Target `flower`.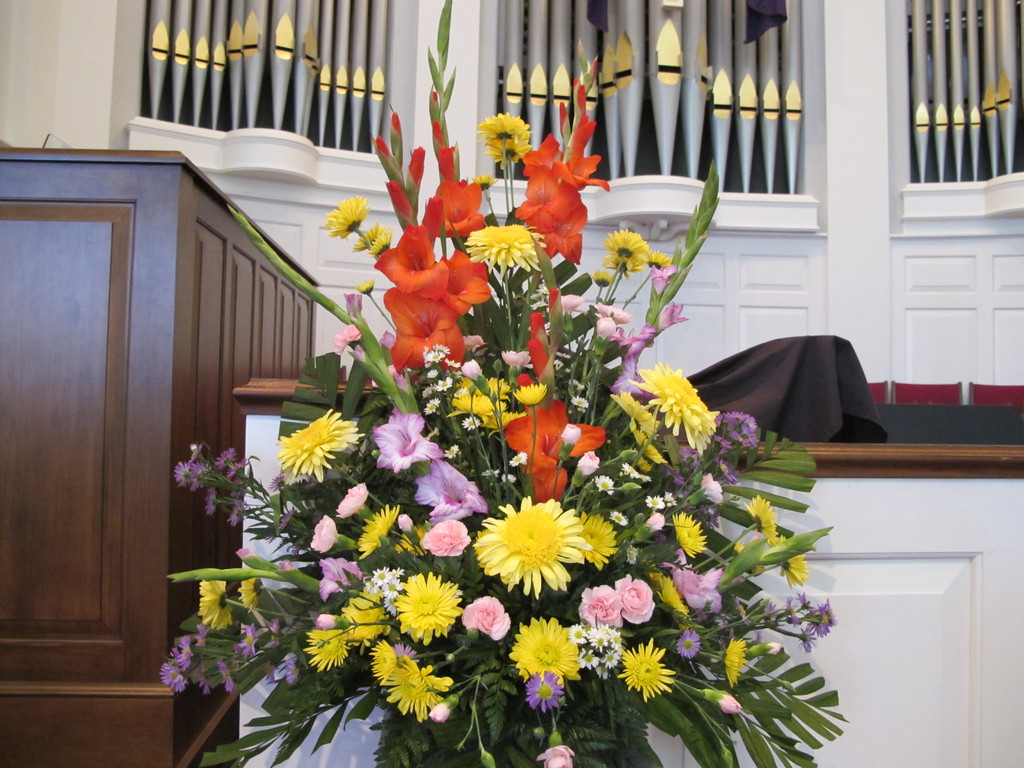
Target region: left=160, top=661, right=189, bottom=692.
